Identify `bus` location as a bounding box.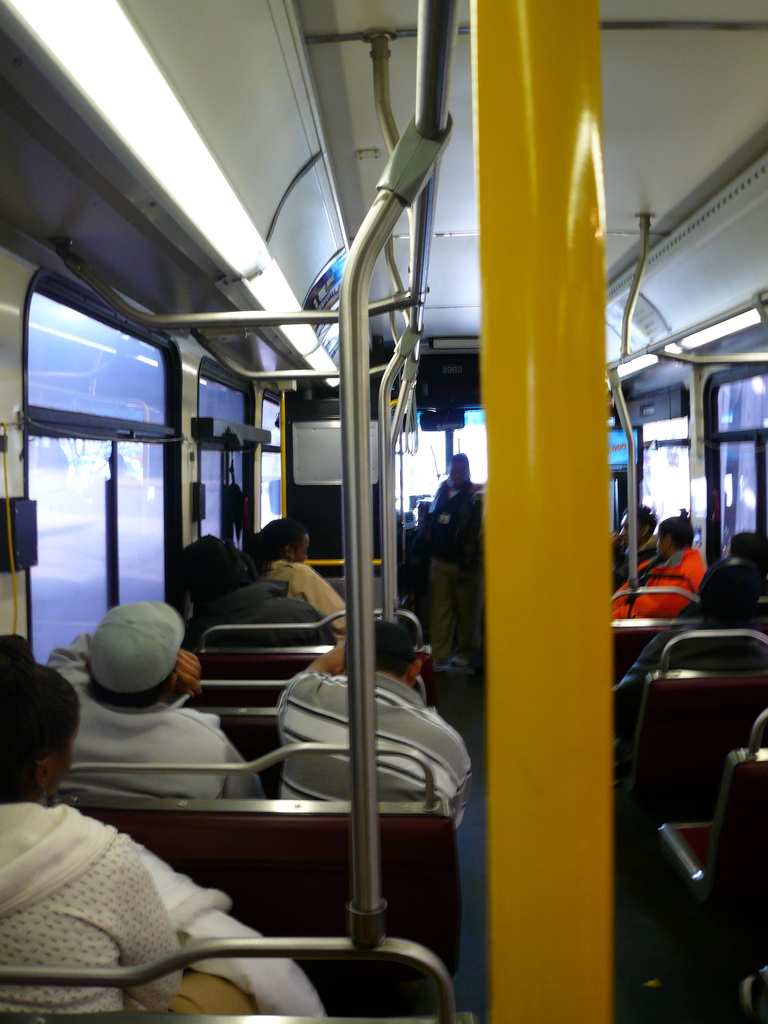
0, 0, 767, 1023.
